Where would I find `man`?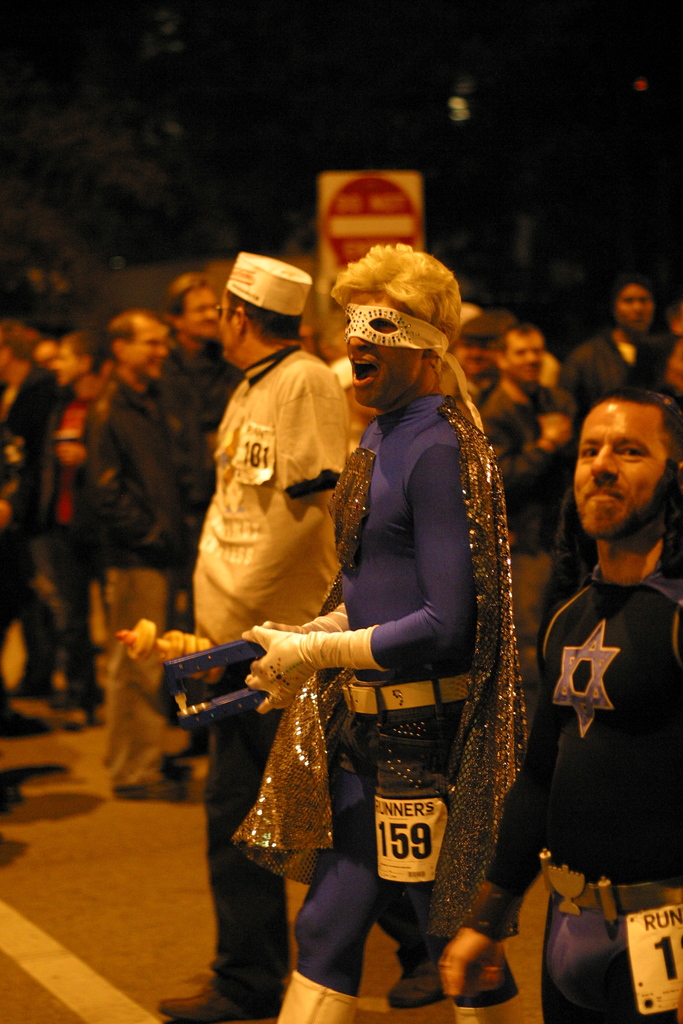
At 38:330:111:731.
